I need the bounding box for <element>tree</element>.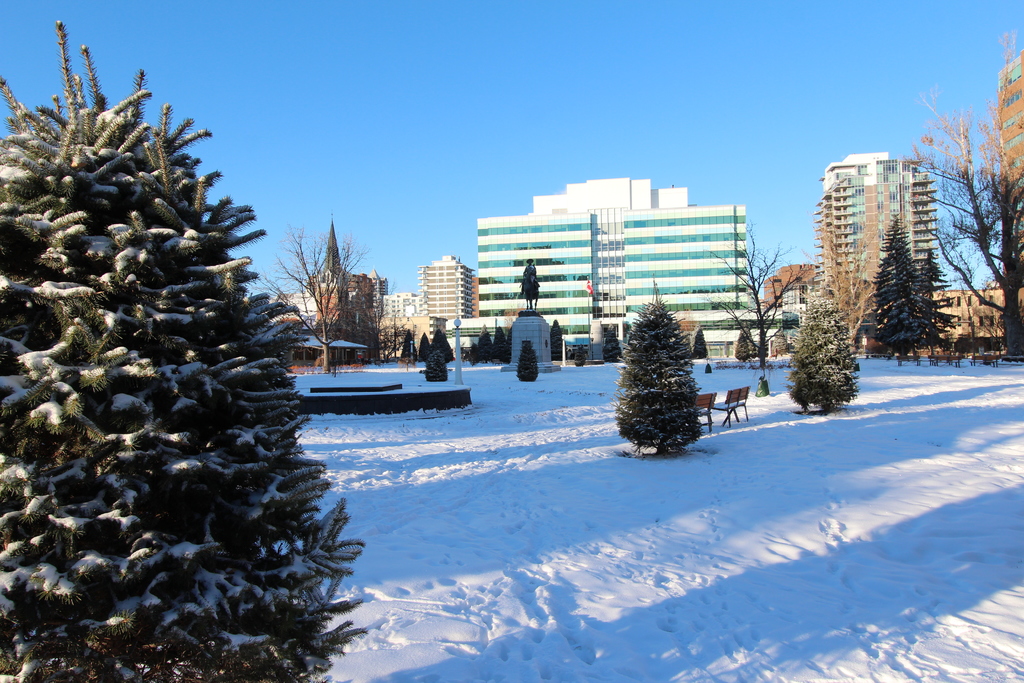
Here it is: {"left": 916, "top": 27, "right": 1023, "bottom": 365}.
